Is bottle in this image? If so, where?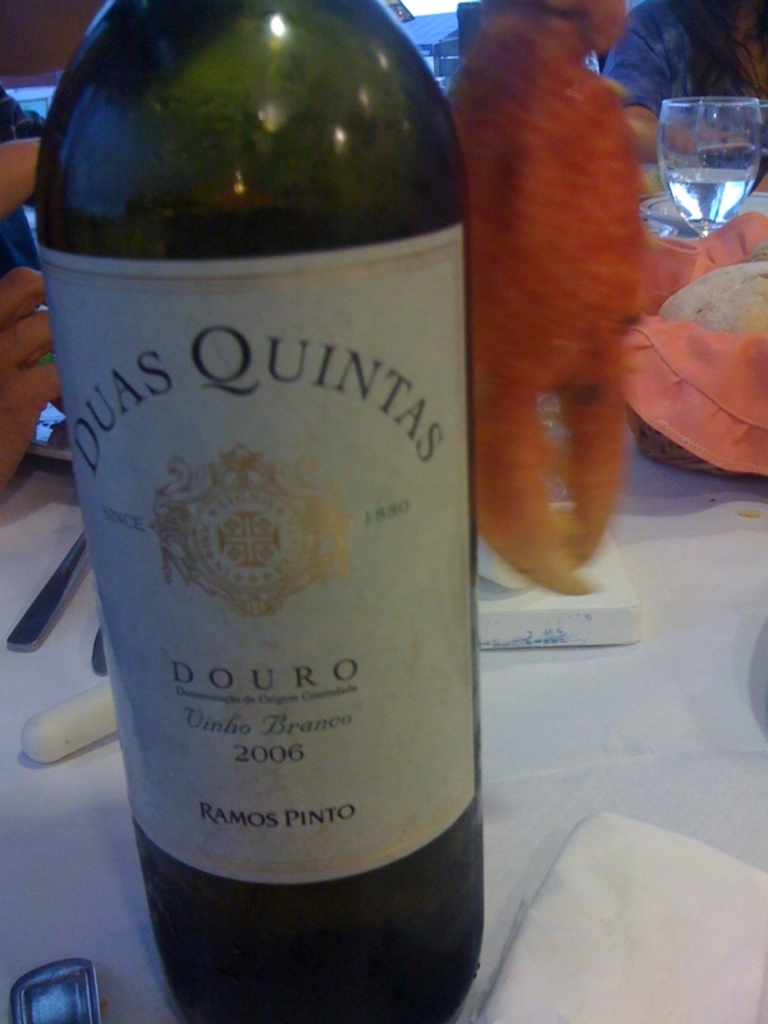
Yes, at 29:0:488:1021.
